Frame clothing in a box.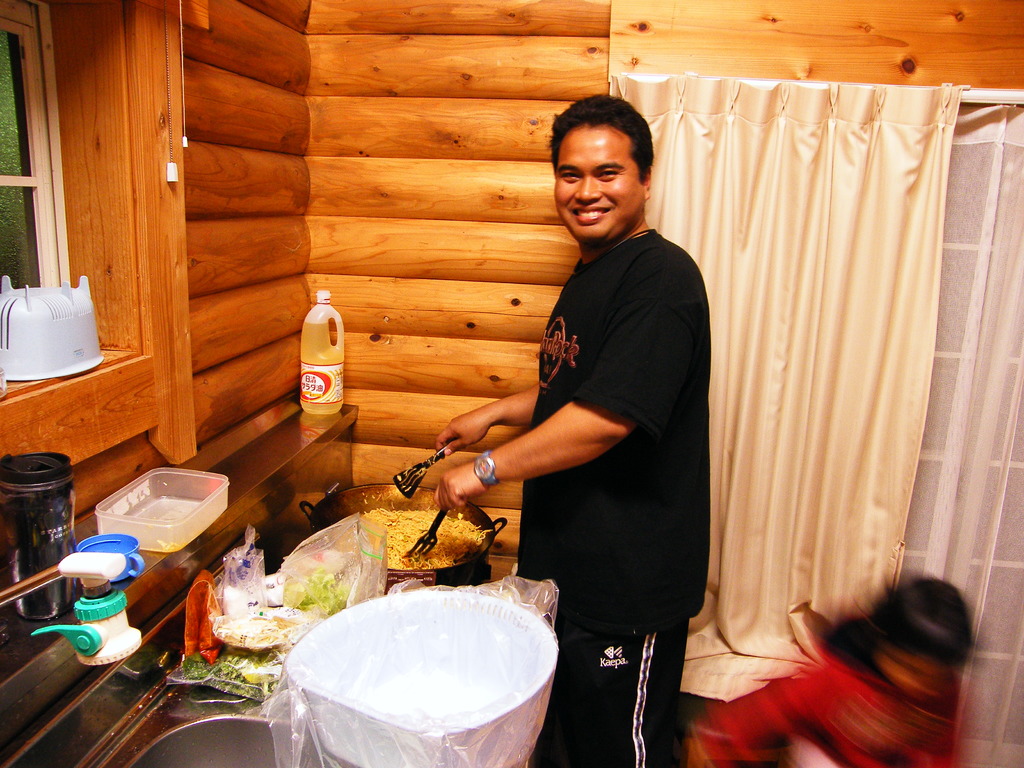
689/632/950/767.
